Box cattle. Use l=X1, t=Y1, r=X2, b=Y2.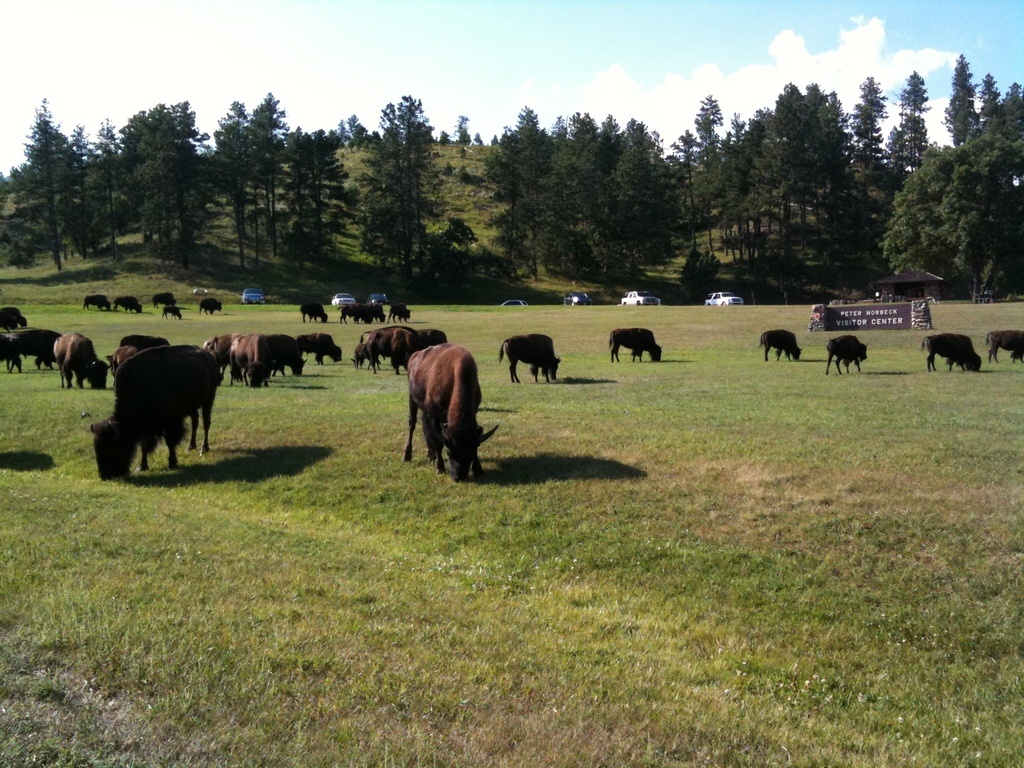
l=608, t=327, r=661, b=364.
